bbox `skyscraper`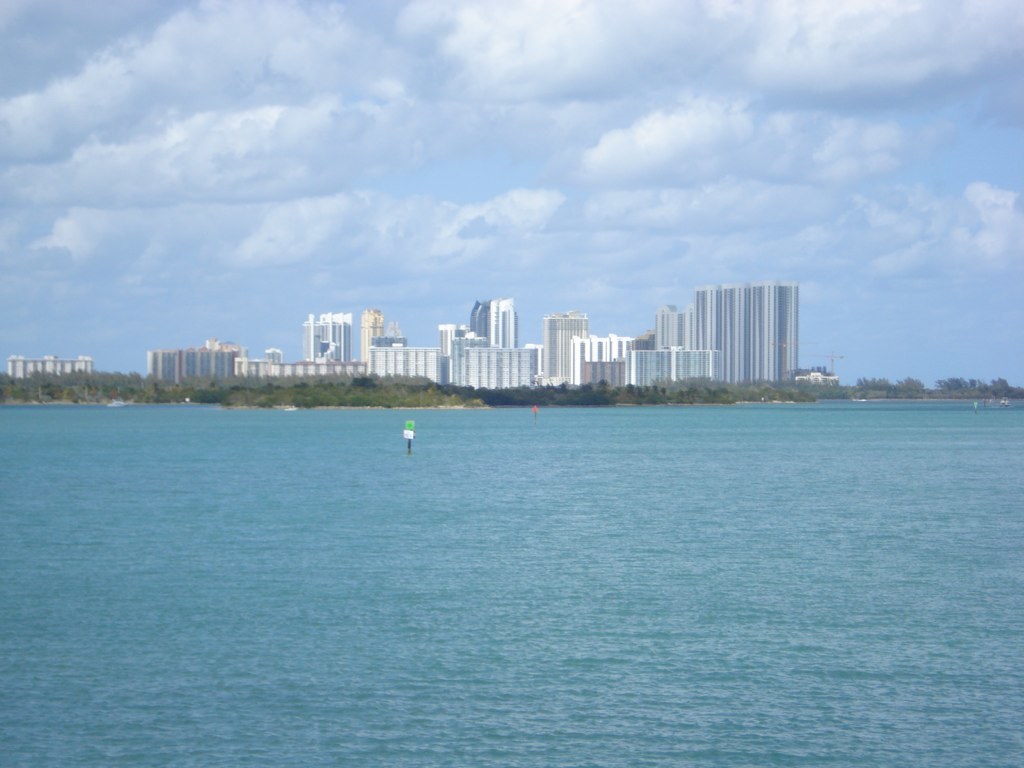
l=357, t=304, r=437, b=389
